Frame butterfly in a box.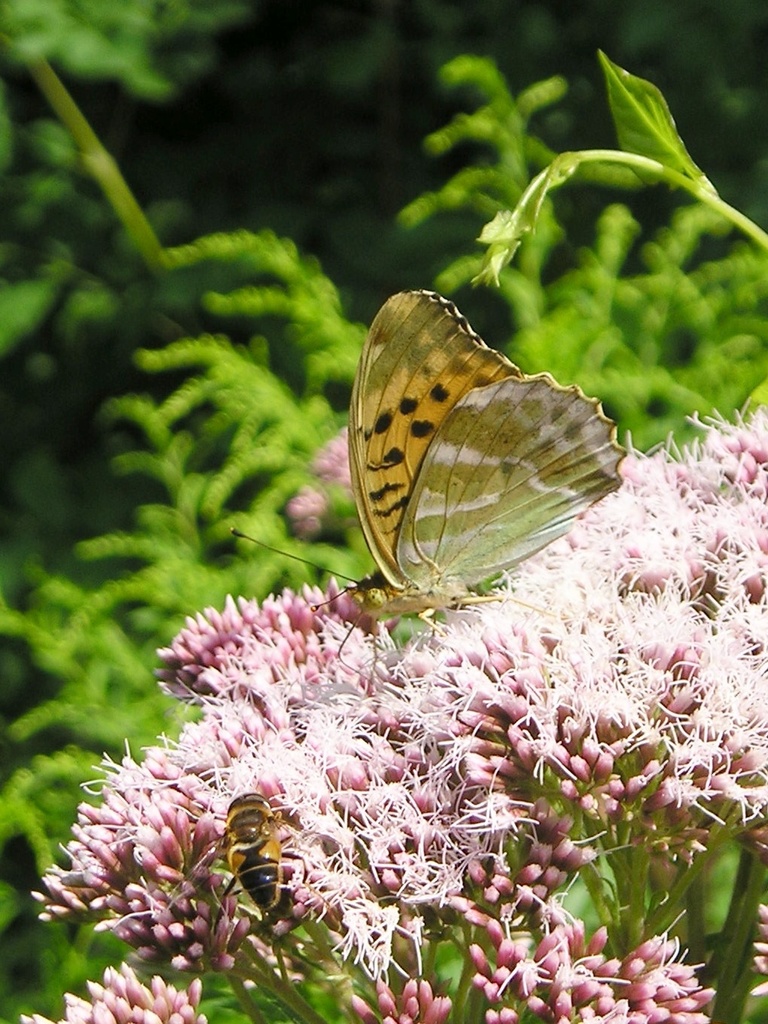
223, 289, 633, 697.
